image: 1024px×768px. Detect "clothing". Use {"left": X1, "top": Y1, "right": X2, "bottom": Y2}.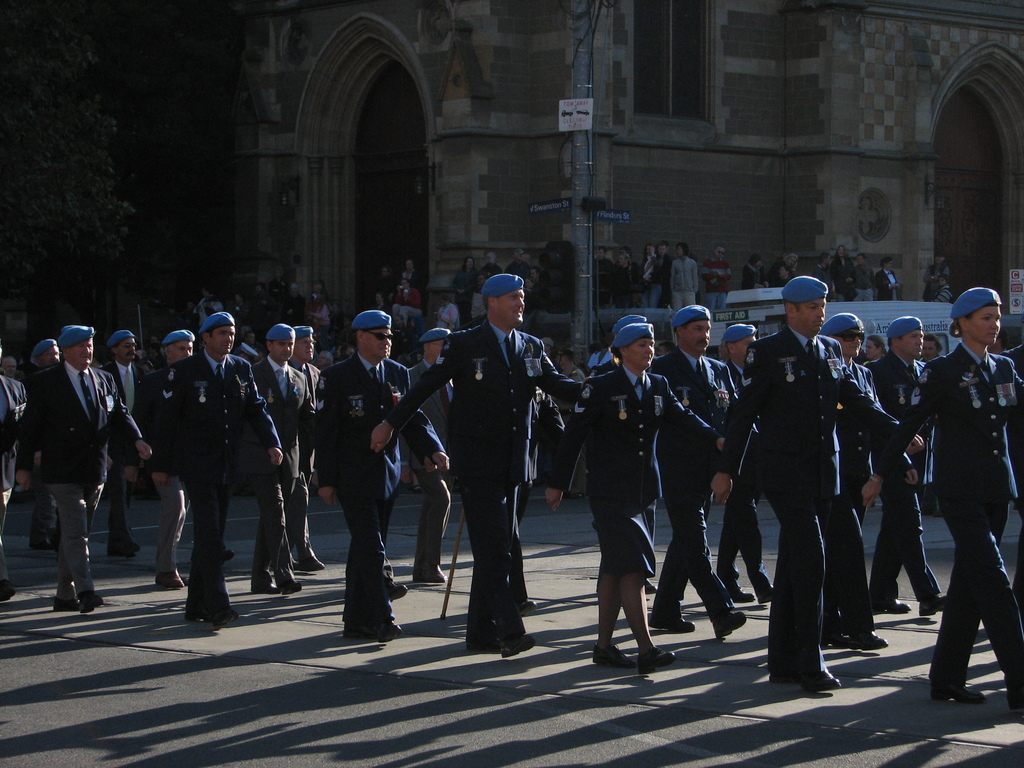
{"left": 0, "top": 372, "right": 36, "bottom": 543}.
